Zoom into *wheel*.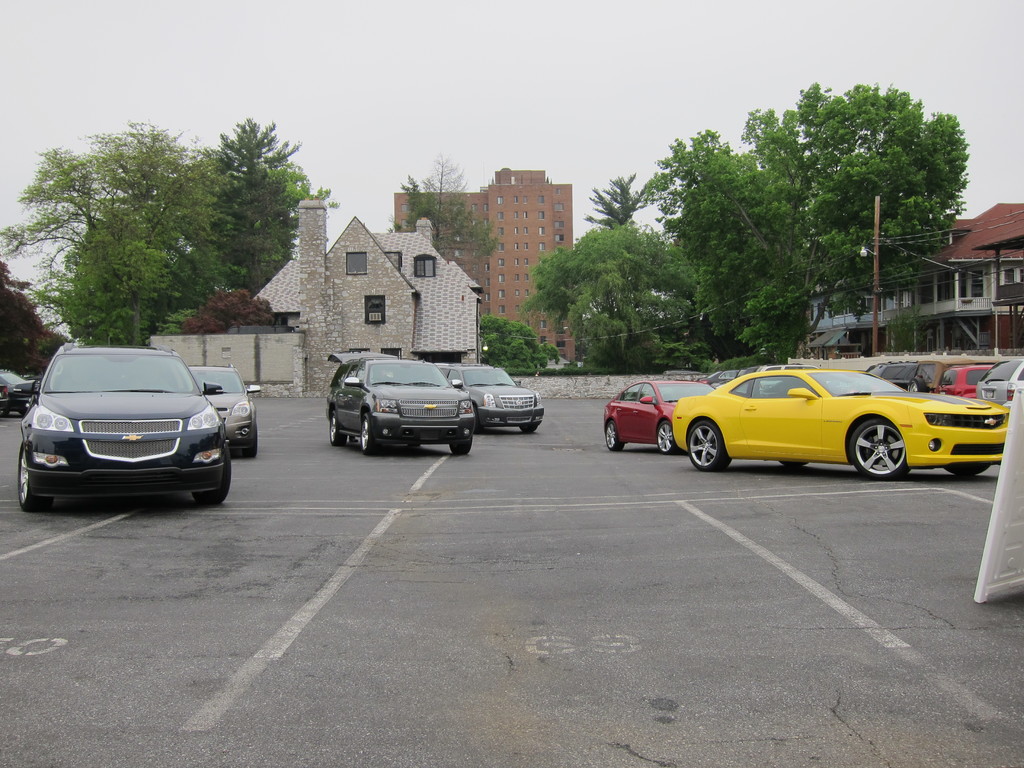
Zoom target: (689, 420, 734, 471).
